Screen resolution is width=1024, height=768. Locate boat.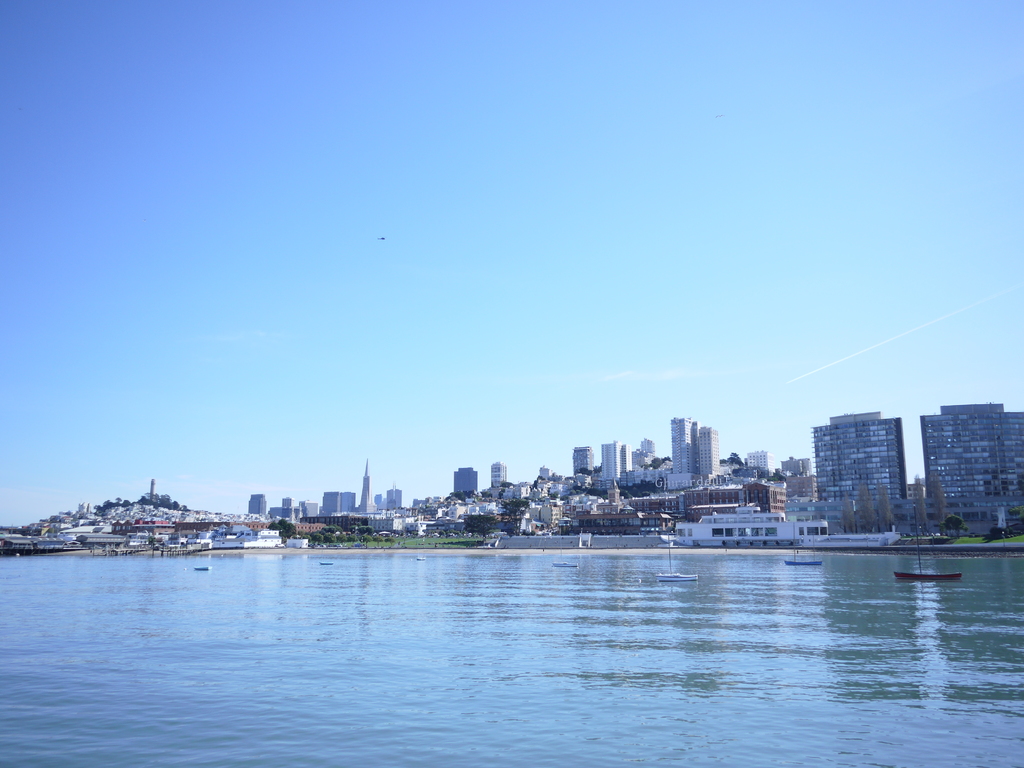
194, 563, 211, 570.
